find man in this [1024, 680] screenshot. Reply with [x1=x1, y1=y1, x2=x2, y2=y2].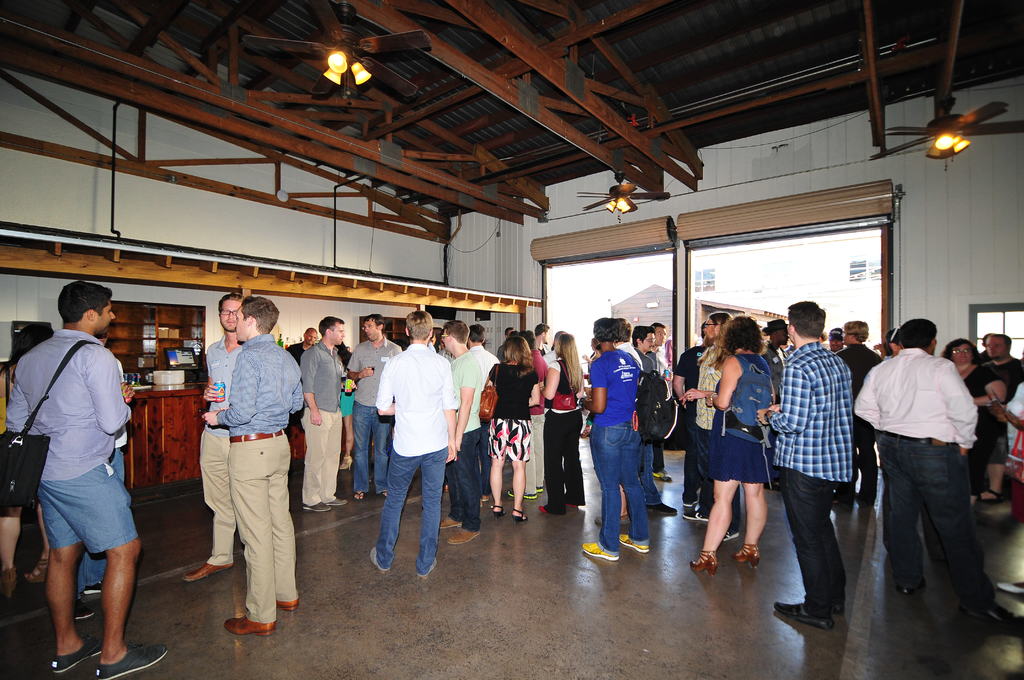
[x1=180, y1=293, x2=240, y2=581].
